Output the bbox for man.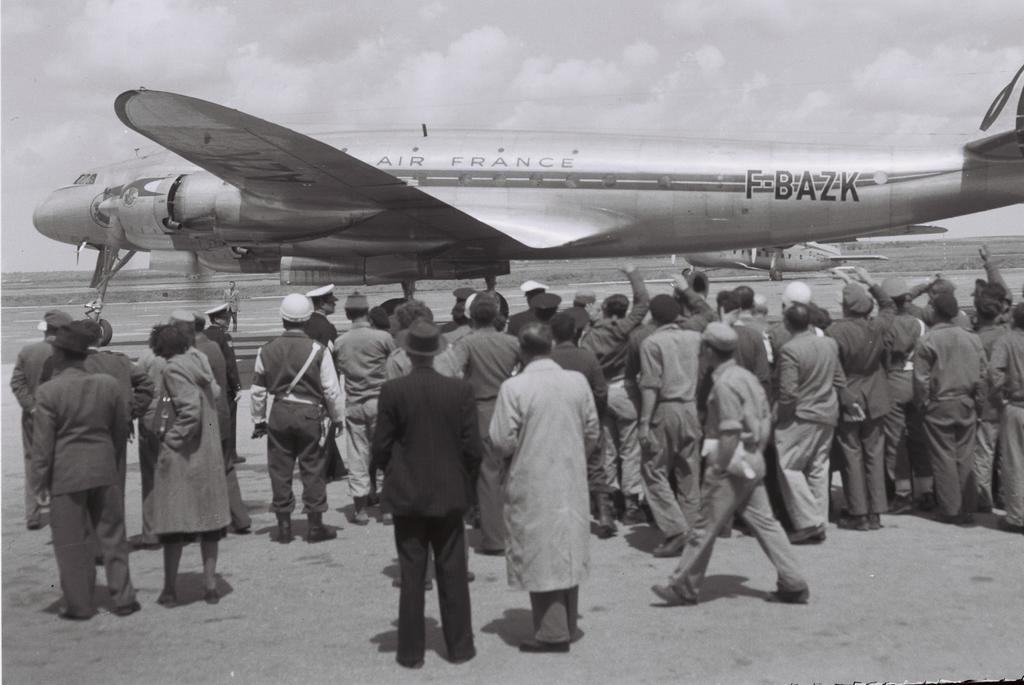
360,330,489,679.
